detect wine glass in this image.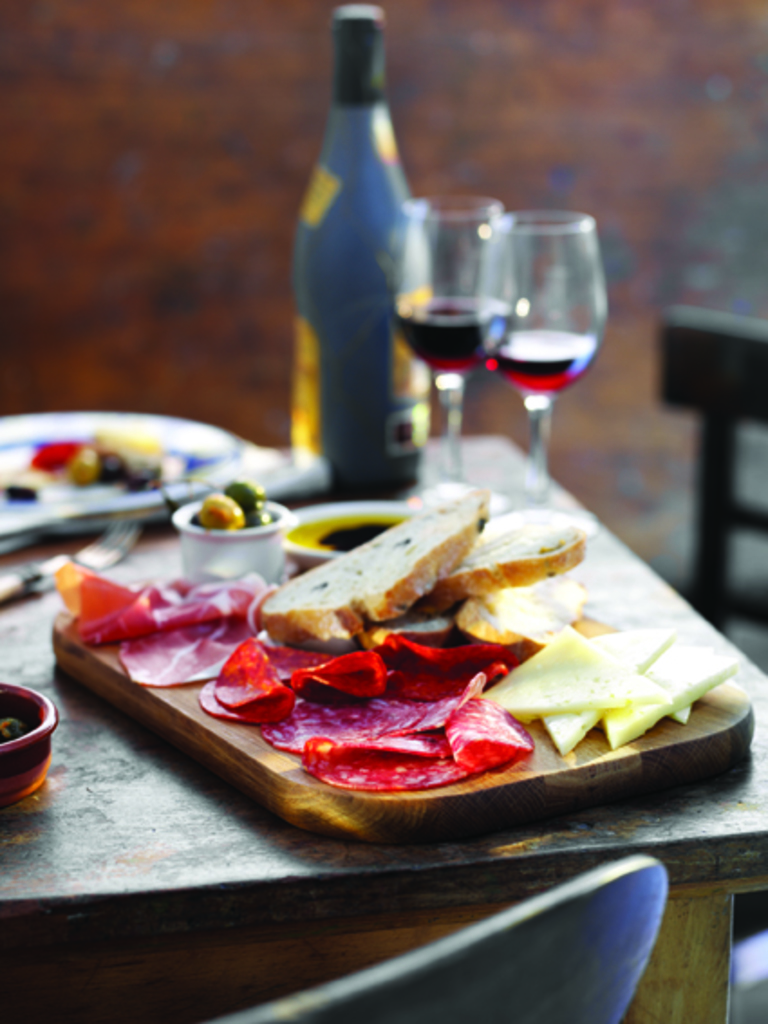
Detection: bbox(381, 190, 517, 439).
